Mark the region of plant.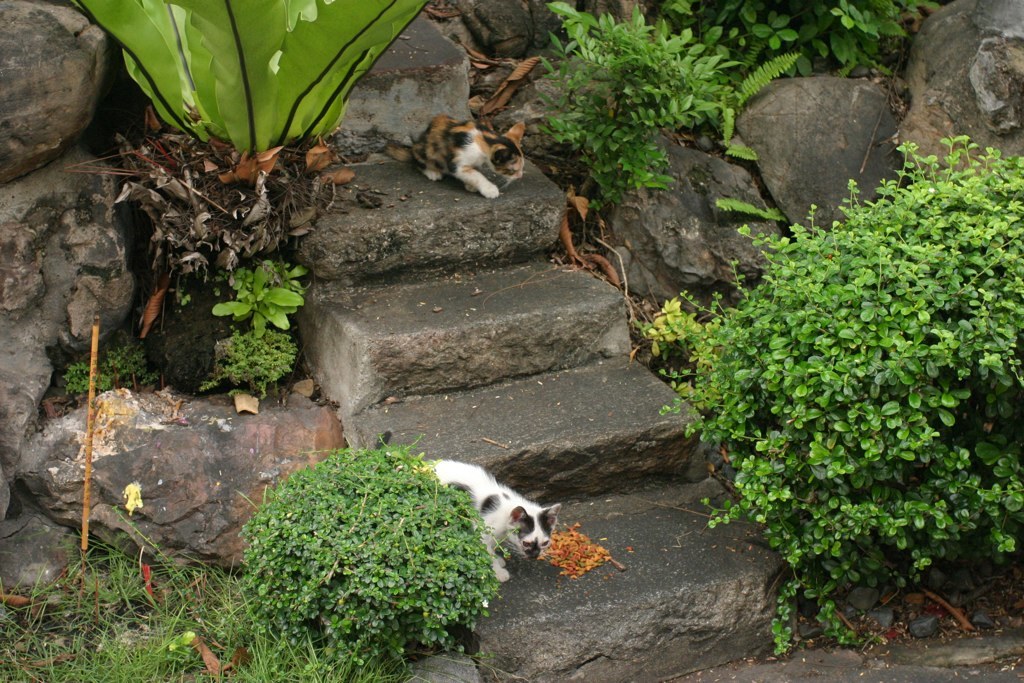
Region: bbox=(211, 324, 299, 392).
